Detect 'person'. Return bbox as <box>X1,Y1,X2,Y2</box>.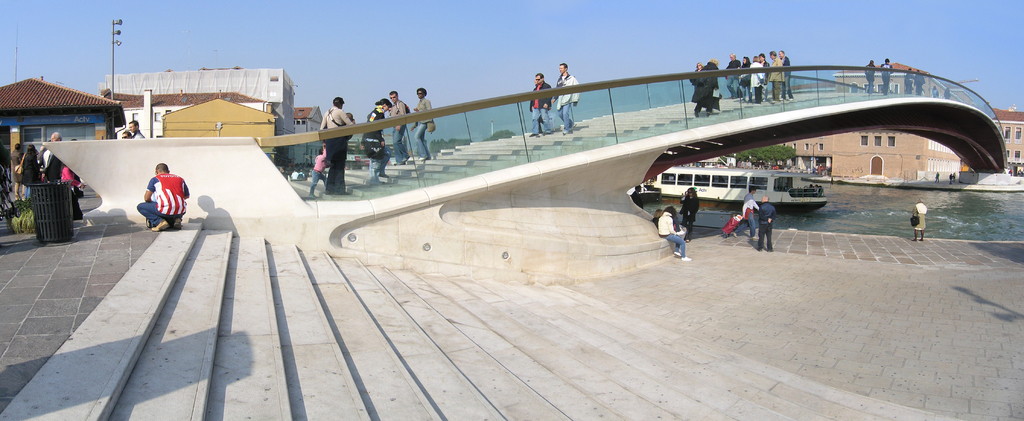
<box>320,100,354,193</box>.
